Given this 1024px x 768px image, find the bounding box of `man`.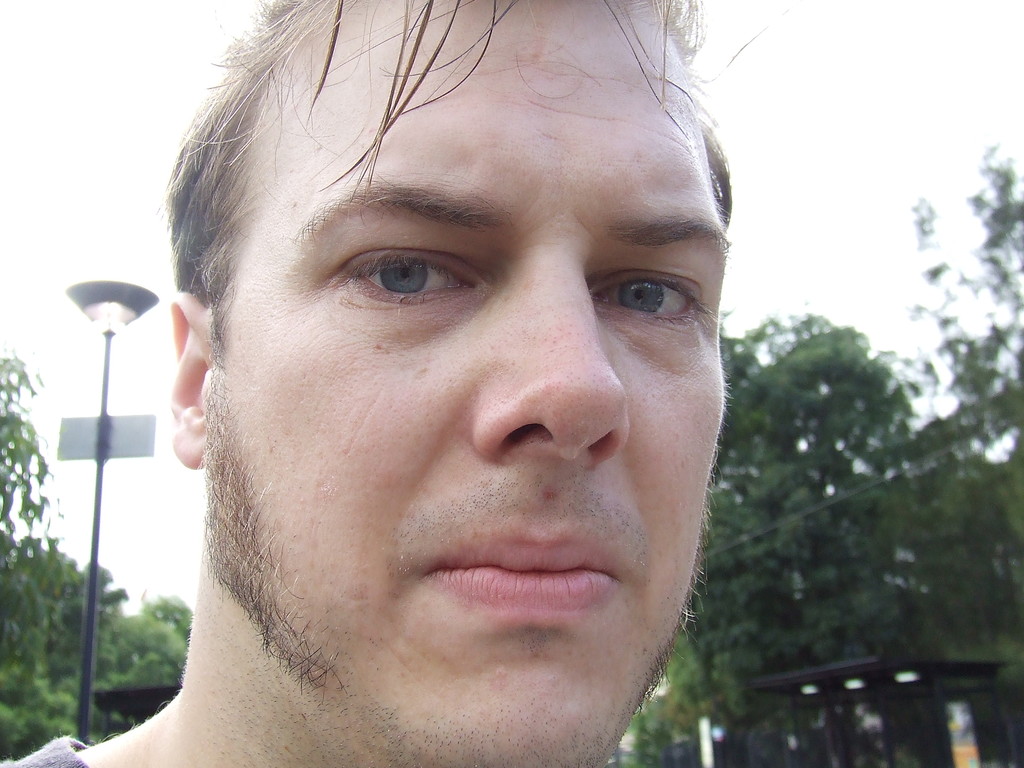
x1=0 y1=0 x2=771 y2=767.
